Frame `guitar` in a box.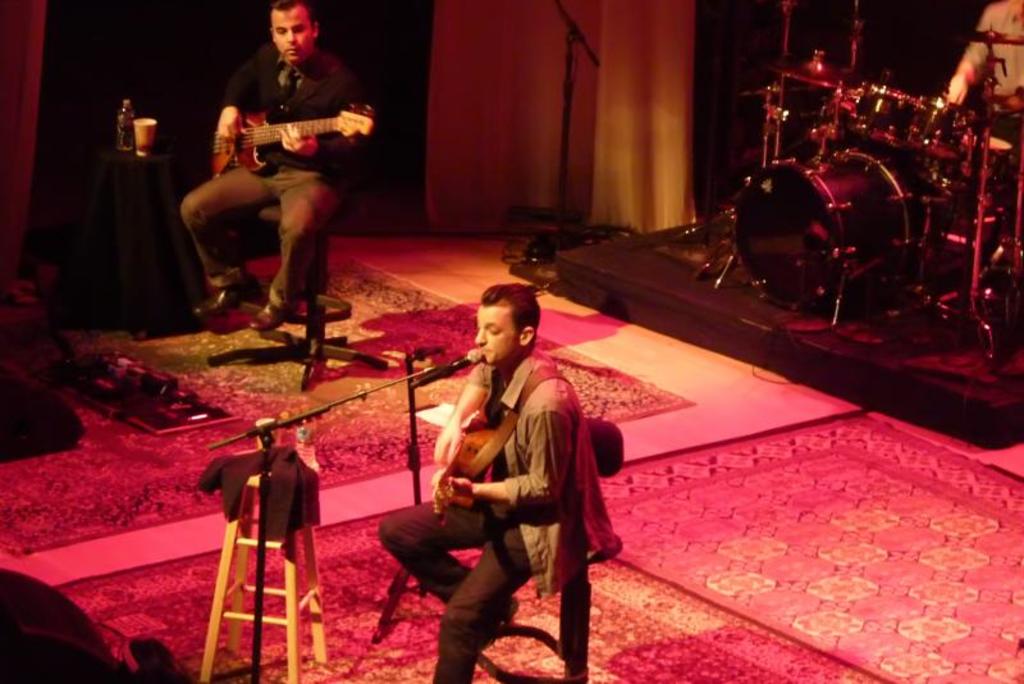
207, 67, 383, 174.
